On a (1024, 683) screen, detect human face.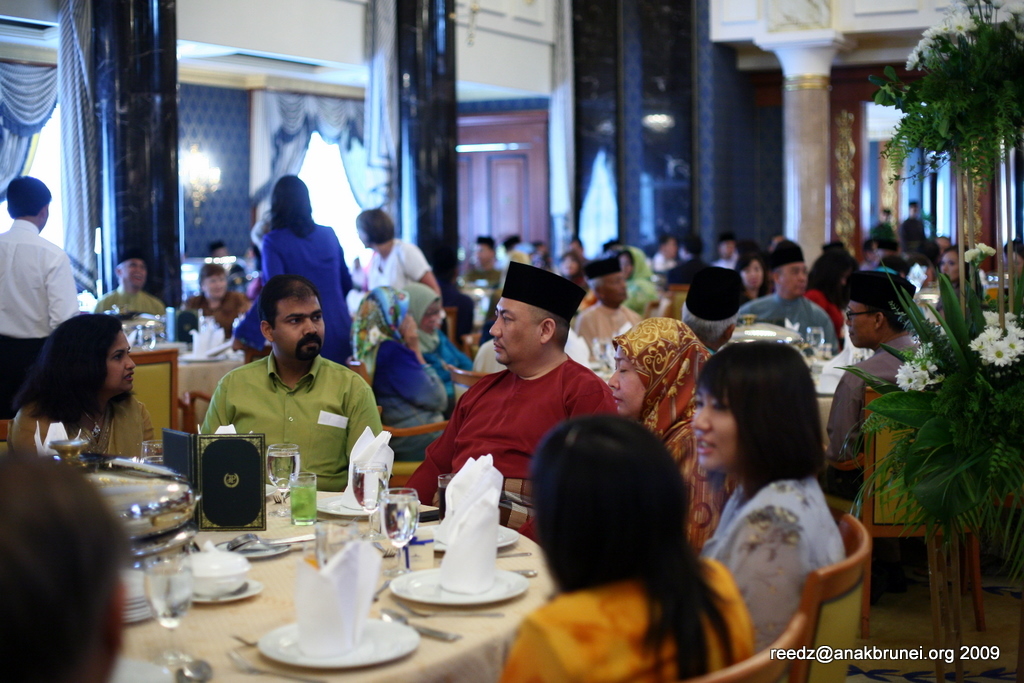
locate(790, 266, 810, 303).
